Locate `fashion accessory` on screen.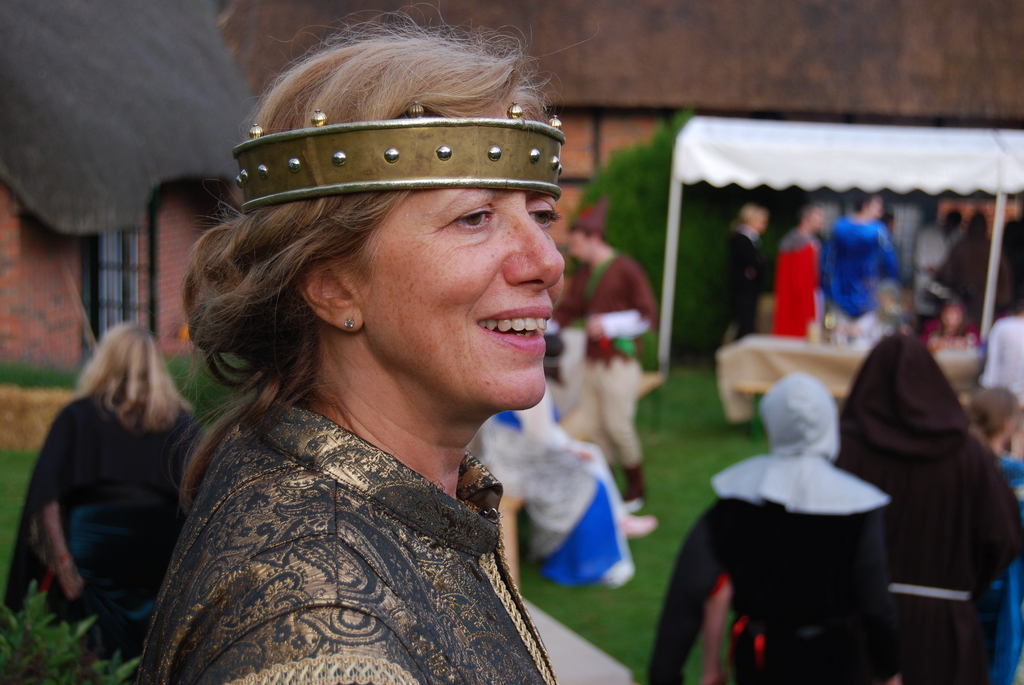
On screen at <box>229,98,568,212</box>.
